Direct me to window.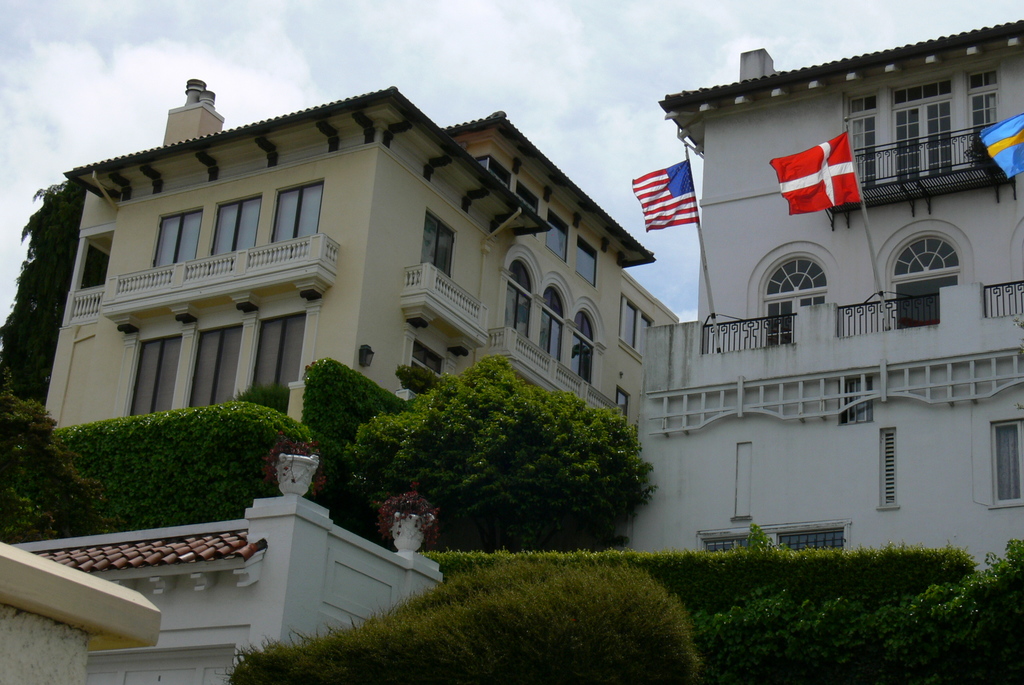
Direction: (left=212, top=197, right=262, bottom=253).
